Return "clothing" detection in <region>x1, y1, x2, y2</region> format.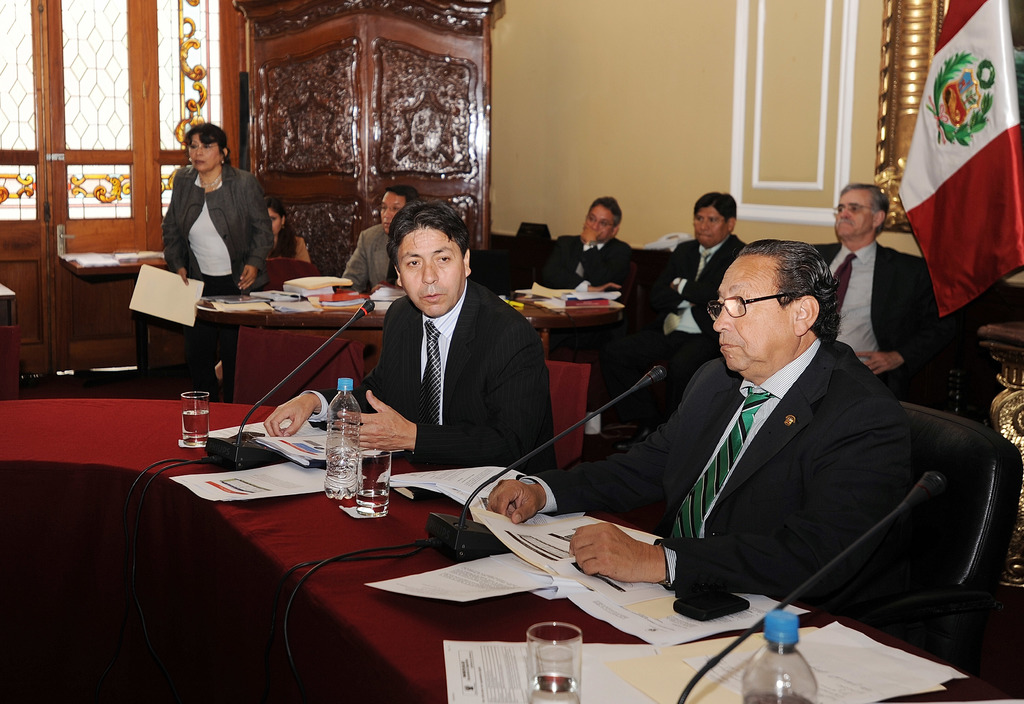
<region>266, 234, 310, 265</region>.
